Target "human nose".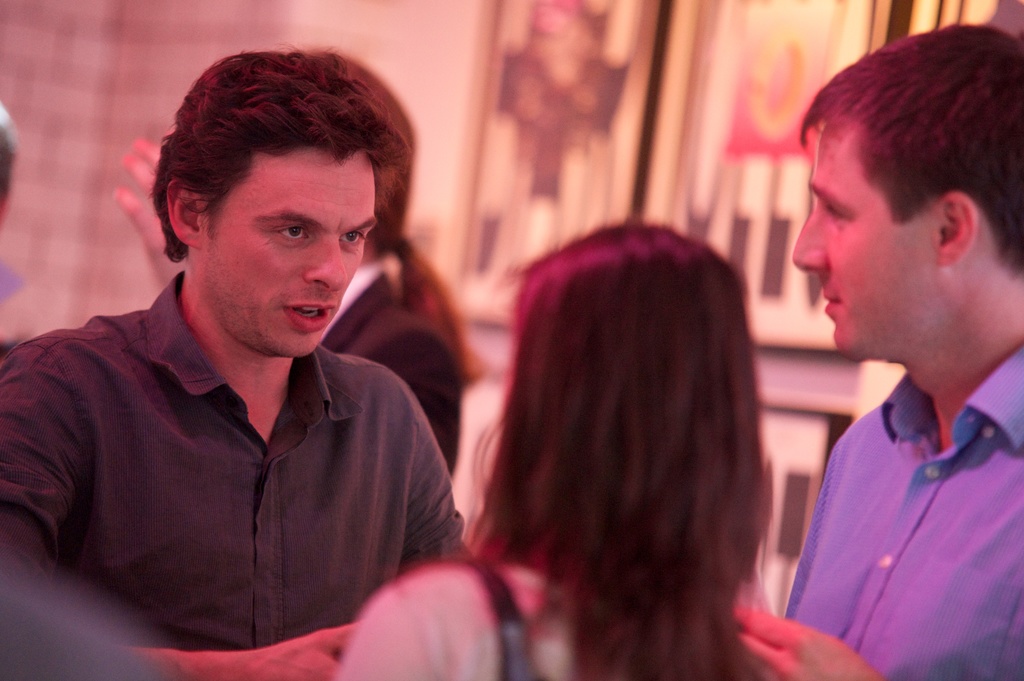
Target region: 792:203:831:272.
